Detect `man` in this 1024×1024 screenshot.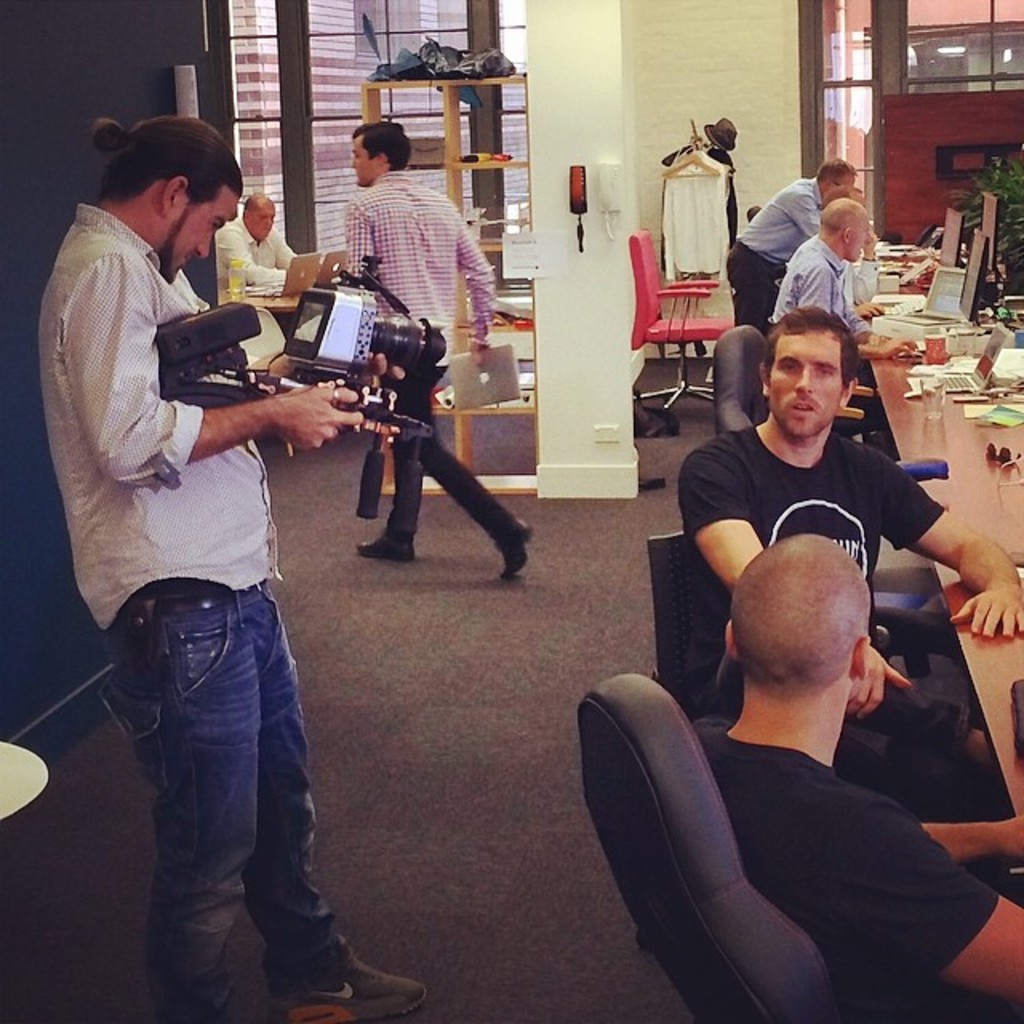
Detection: (left=768, top=198, right=880, bottom=326).
